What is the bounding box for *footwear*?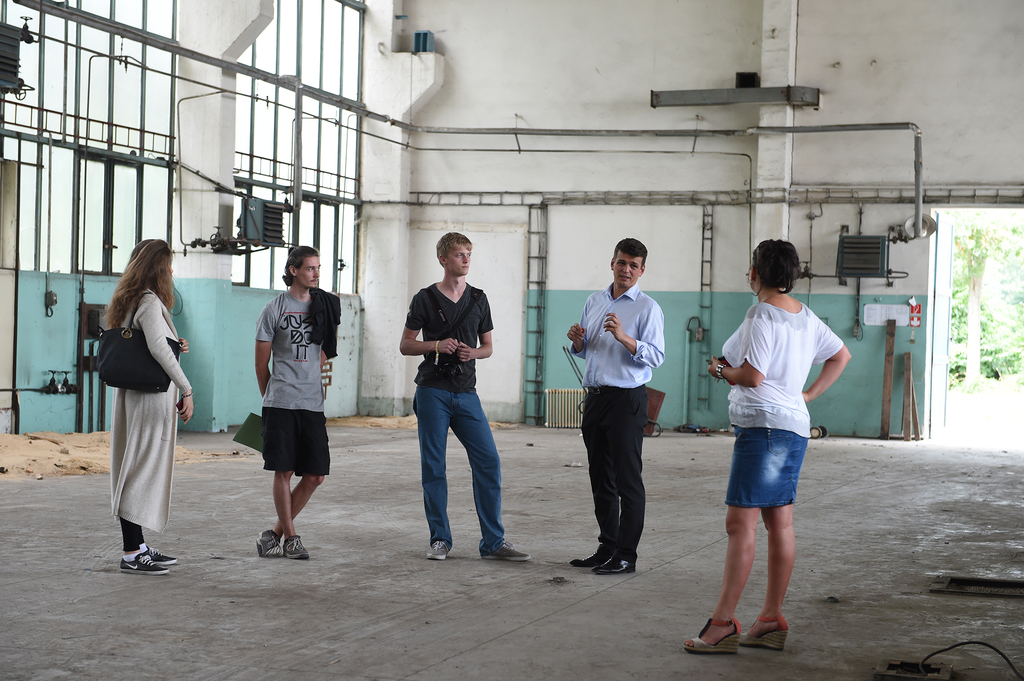
box=[481, 541, 529, 561].
